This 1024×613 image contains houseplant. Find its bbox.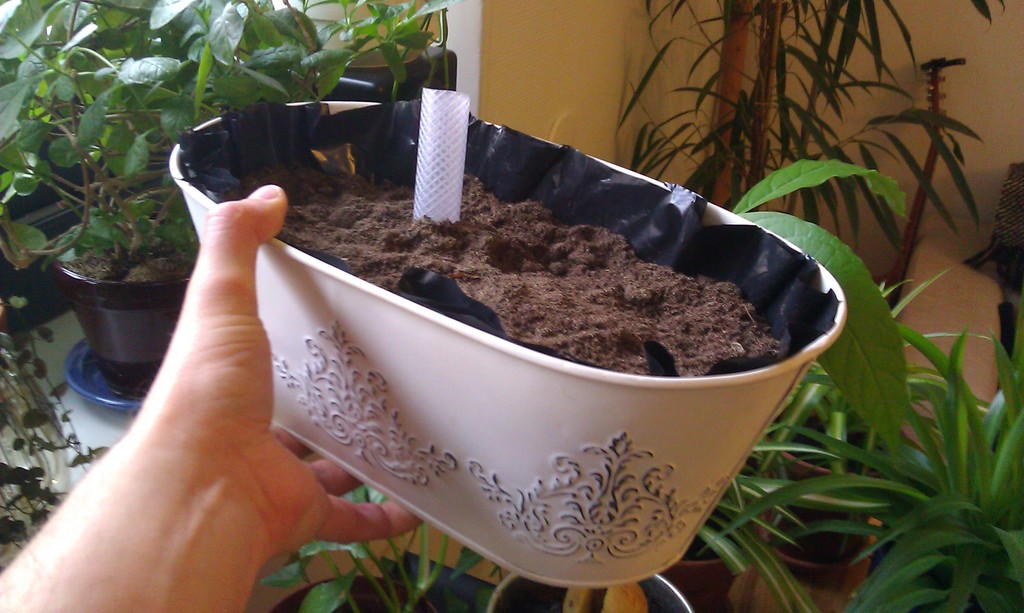
{"left": 1, "top": 0, "right": 451, "bottom": 402}.
